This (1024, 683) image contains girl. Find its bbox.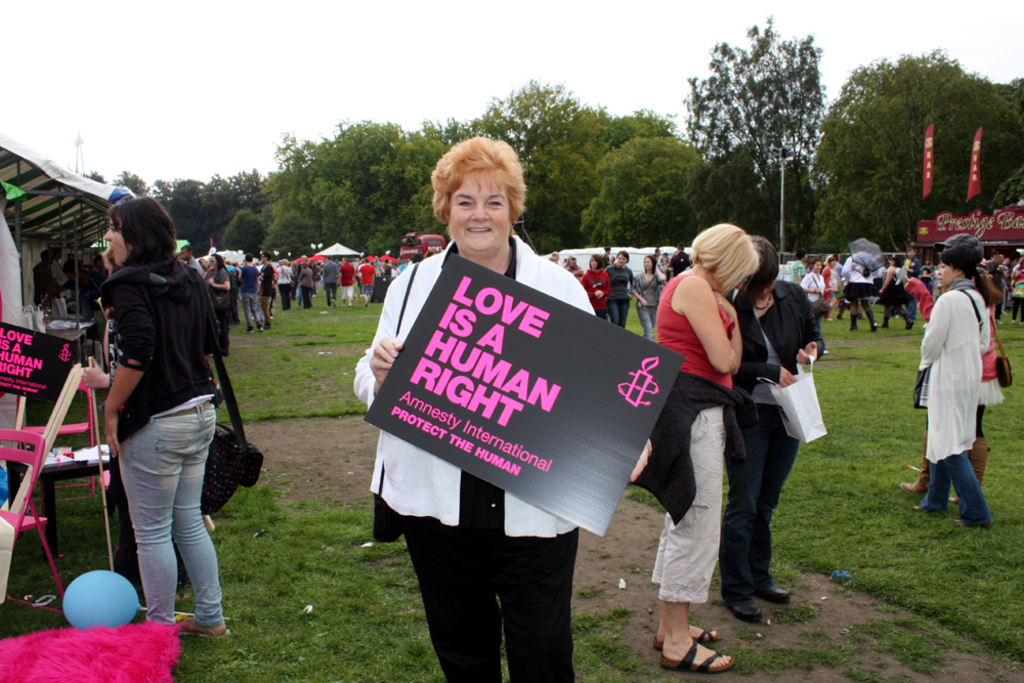
box=[583, 258, 610, 318].
